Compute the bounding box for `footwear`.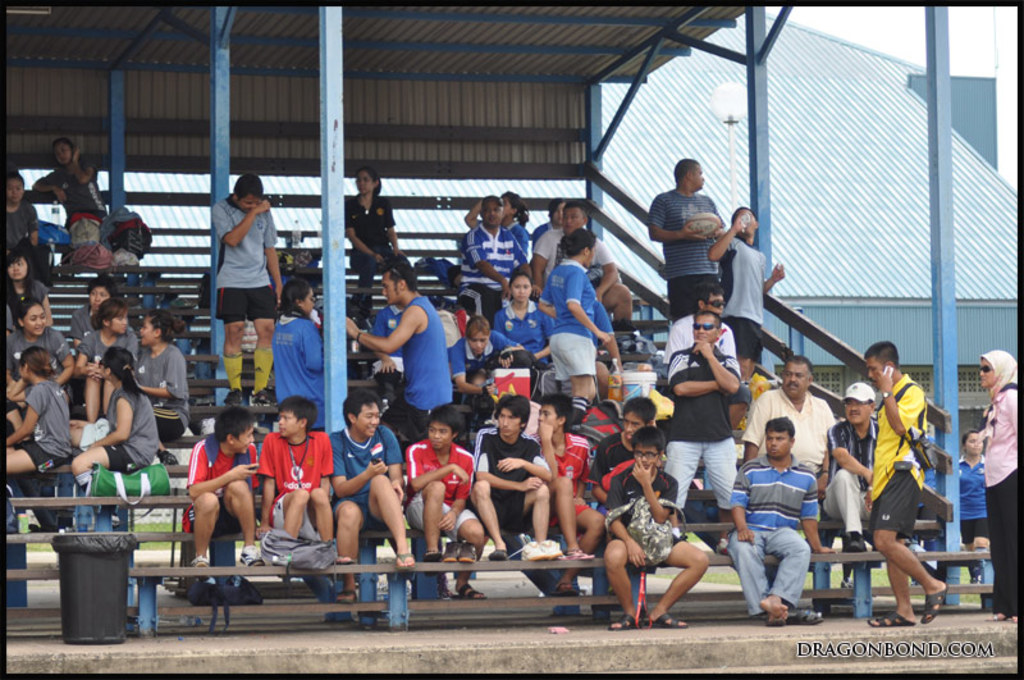
443/542/458/561.
